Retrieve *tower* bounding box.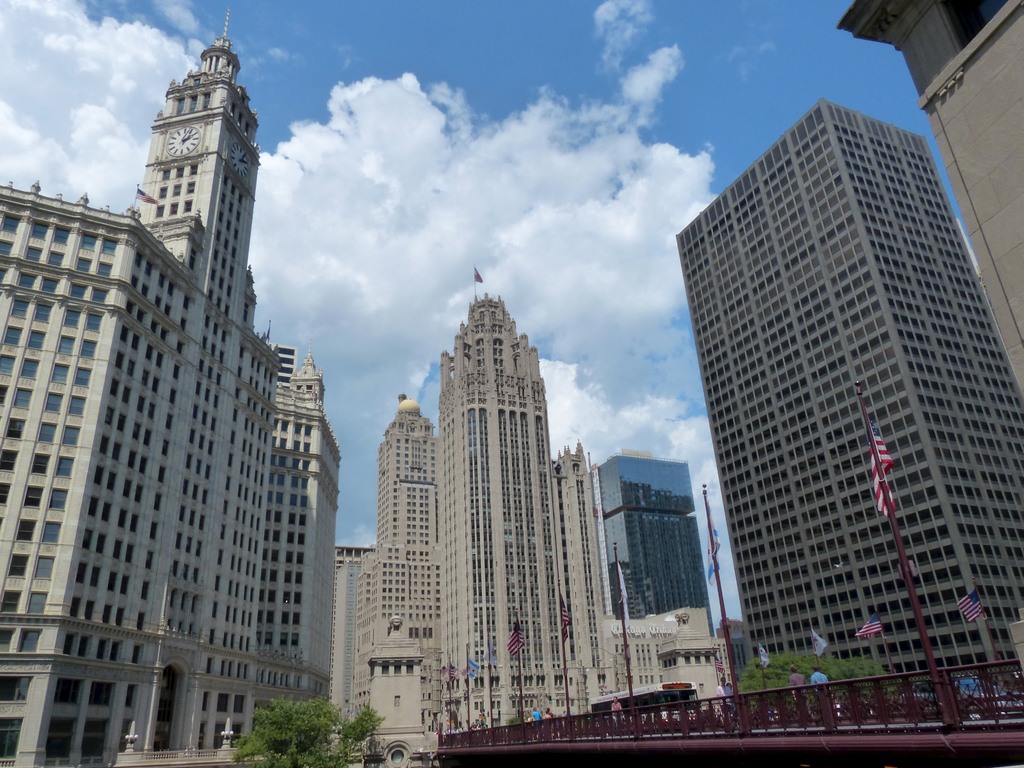
Bounding box: <box>587,449,711,636</box>.
